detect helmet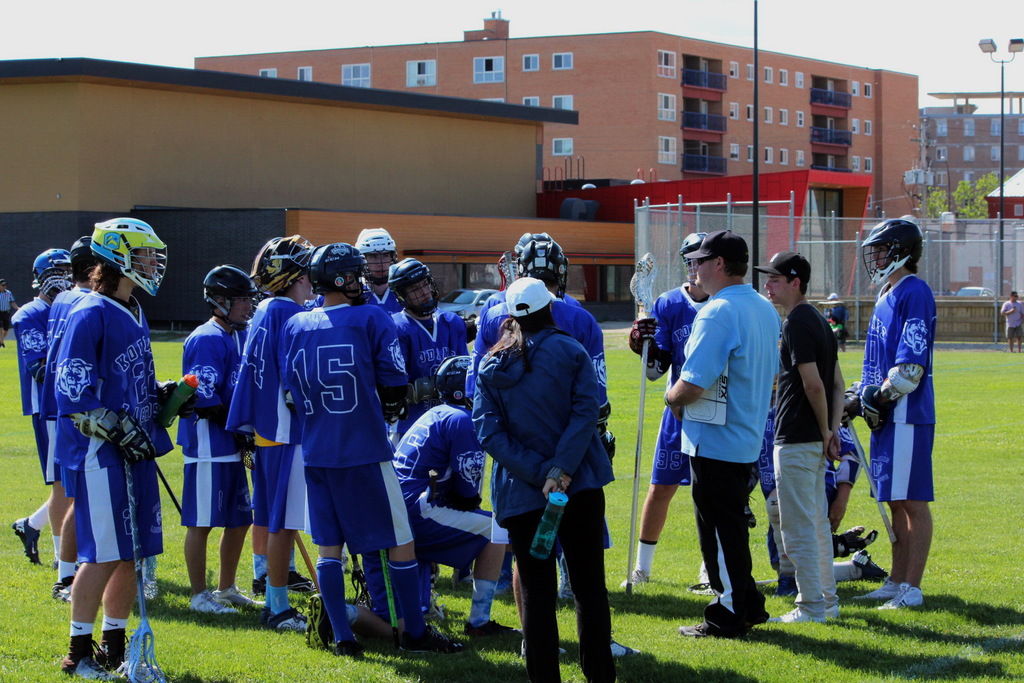
(440,349,472,402)
